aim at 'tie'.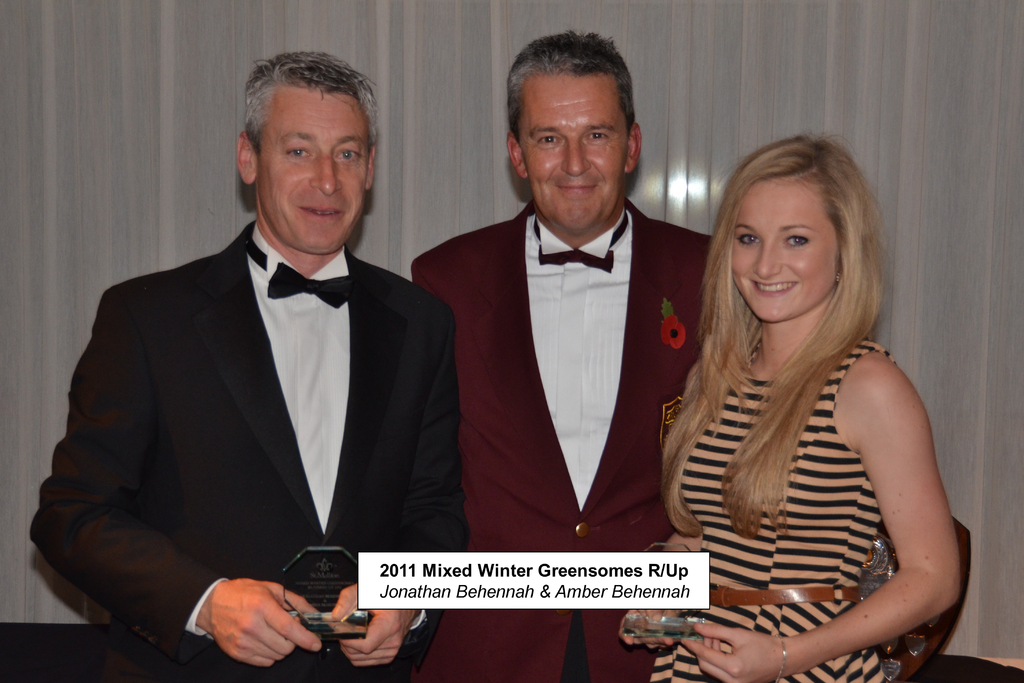
Aimed at (245, 233, 348, 313).
